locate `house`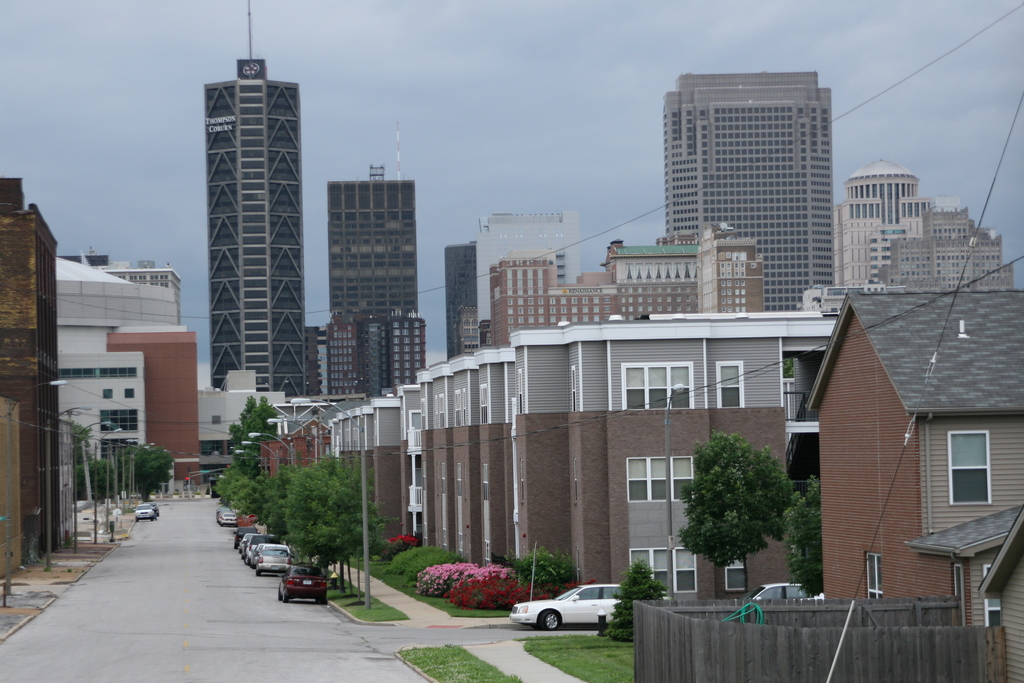
l=477, t=192, r=595, b=267
